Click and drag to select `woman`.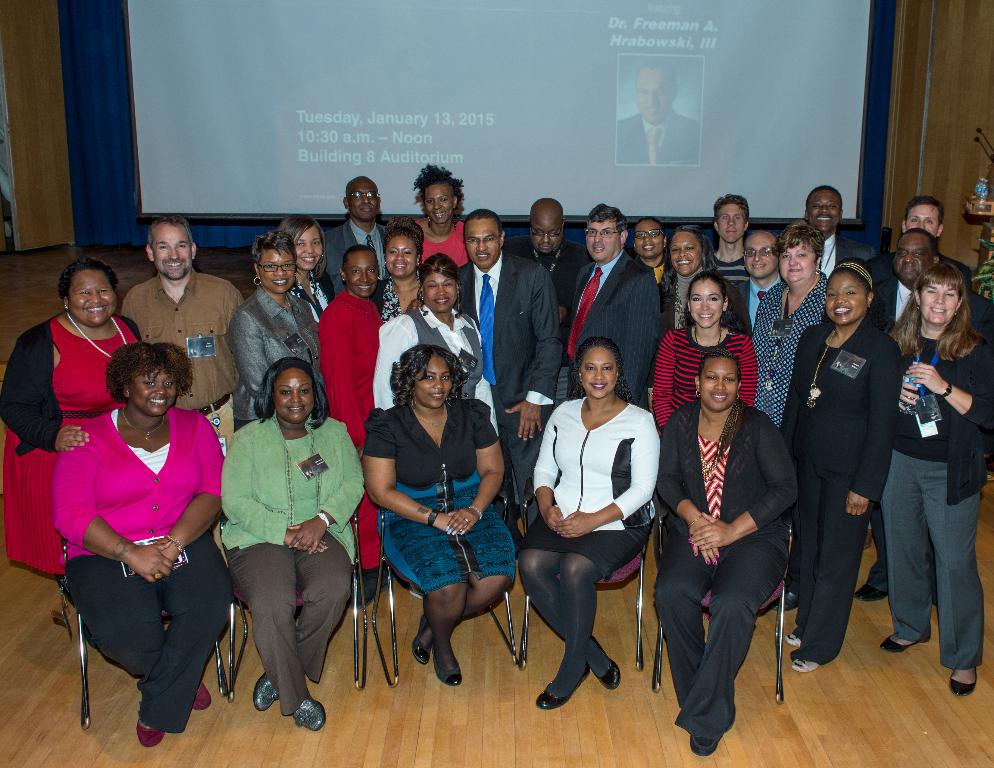
Selection: [x1=660, y1=222, x2=741, y2=334].
